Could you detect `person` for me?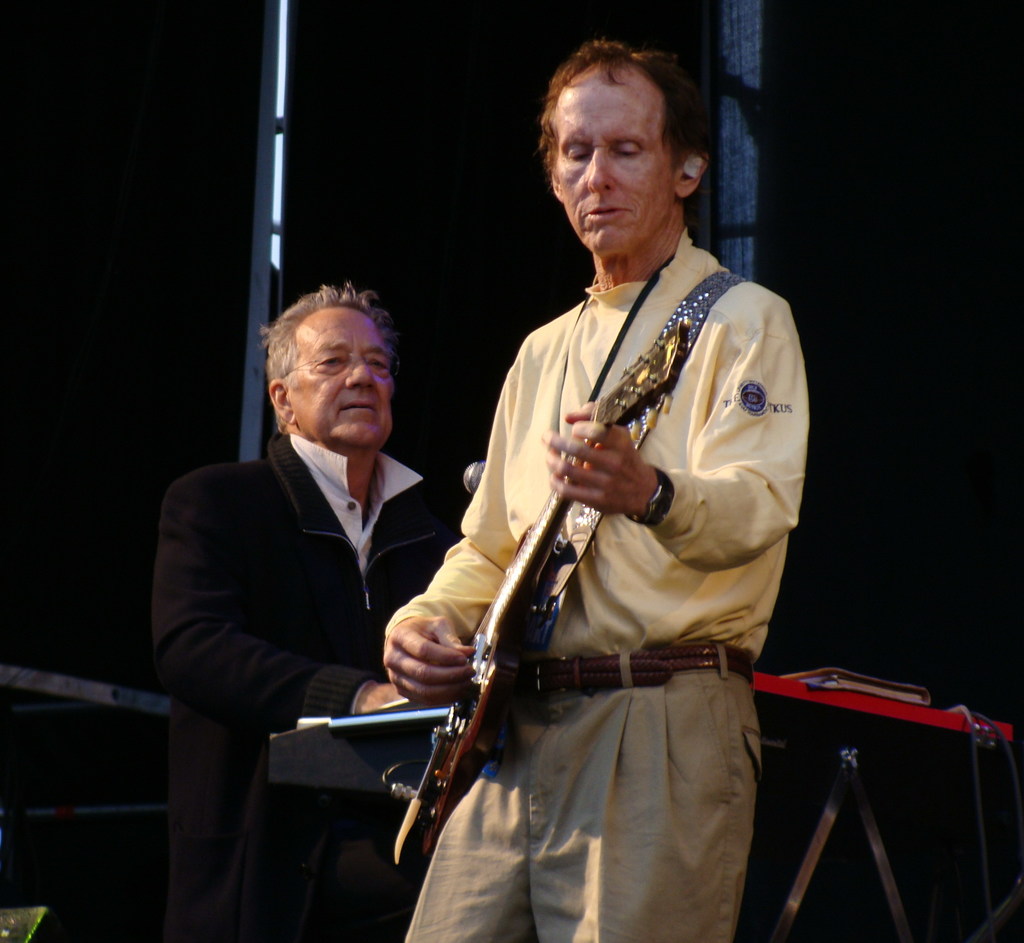
Detection result: bbox(406, 67, 802, 942).
